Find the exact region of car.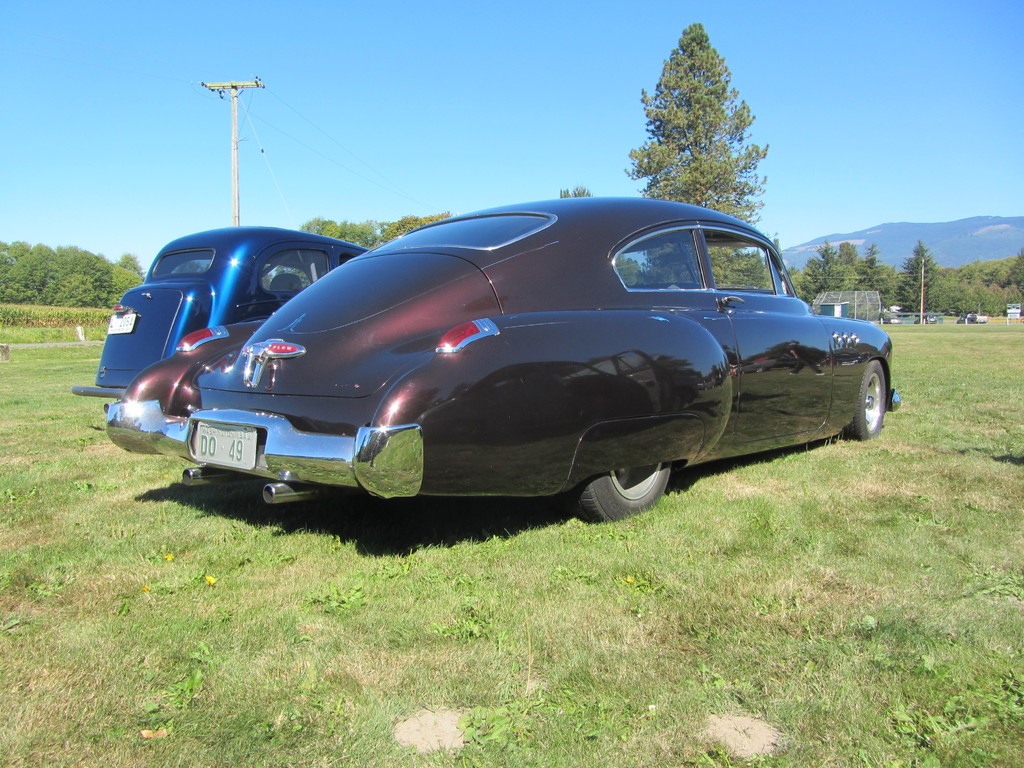
Exact region: select_region(914, 313, 938, 324).
